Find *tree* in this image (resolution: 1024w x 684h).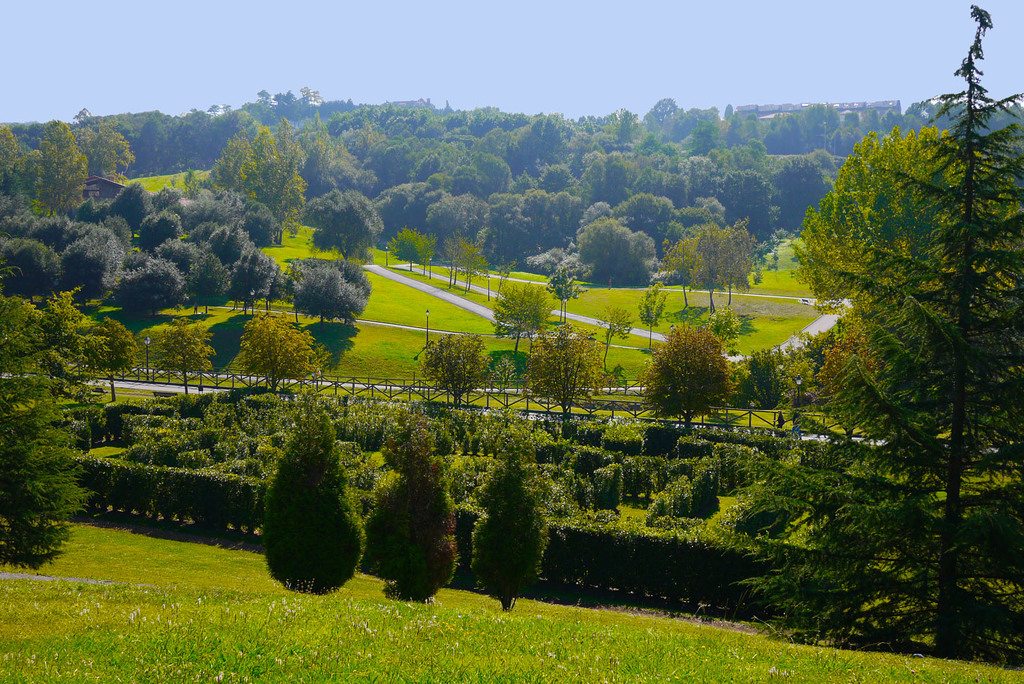
l=301, t=187, r=387, b=264.
